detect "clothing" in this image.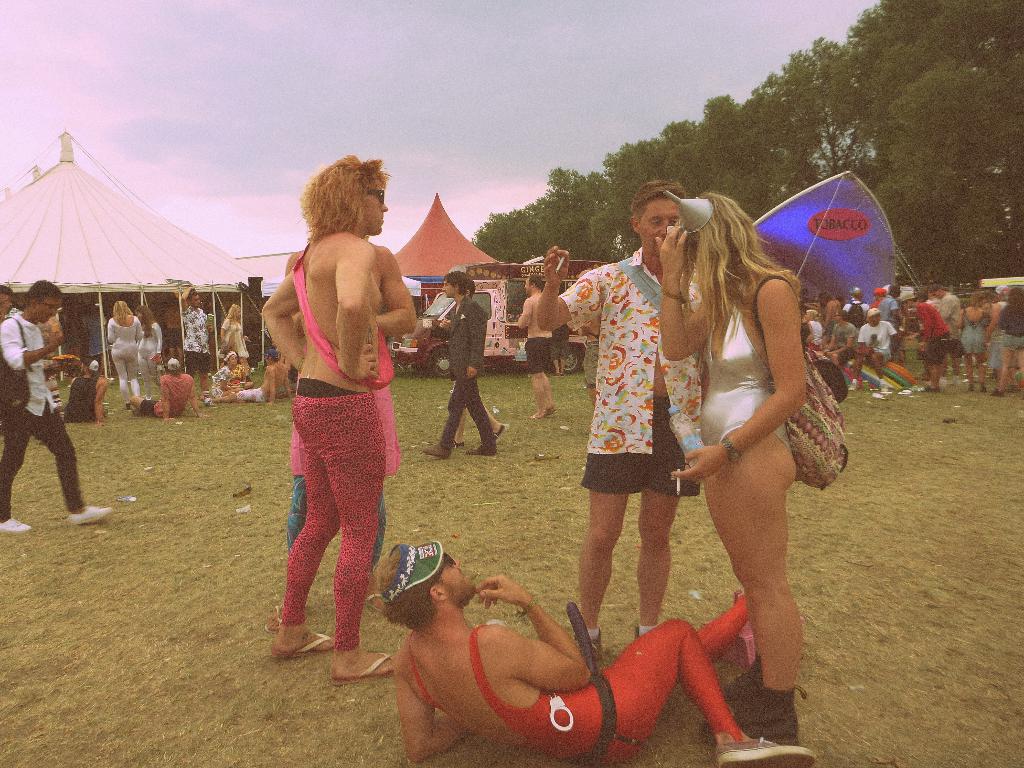
Detection: left=485, top=610, right=747, bottom=767.
